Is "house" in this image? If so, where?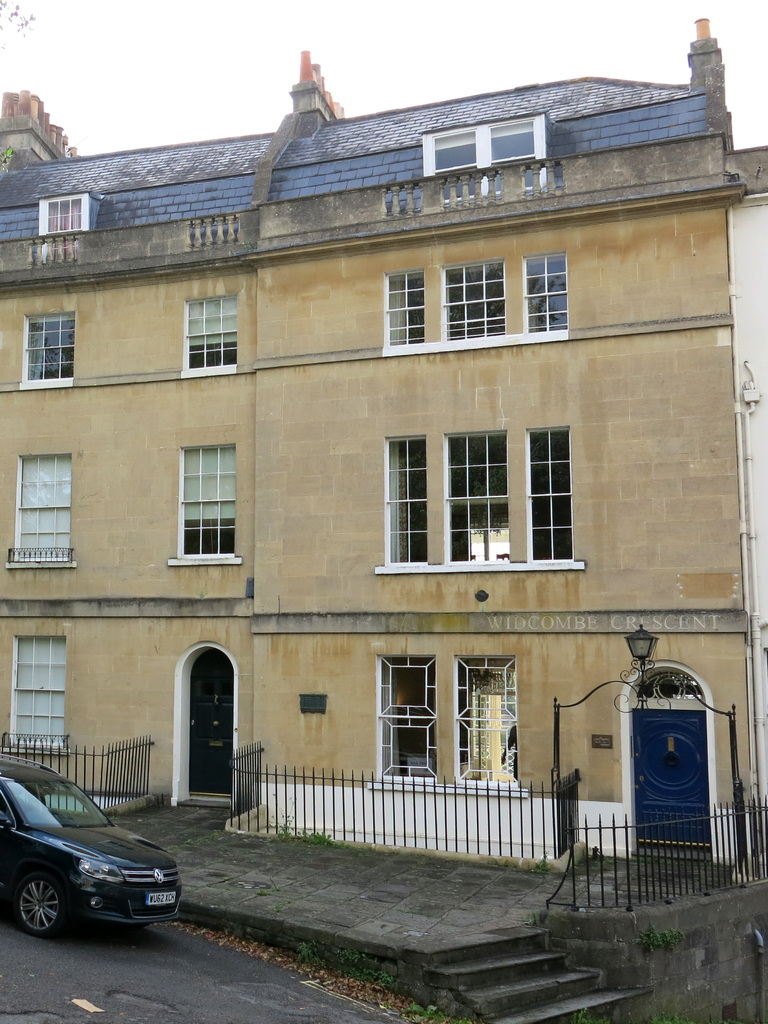
Yes, at <bbox>0, 19, 767, 862</bbox>.
